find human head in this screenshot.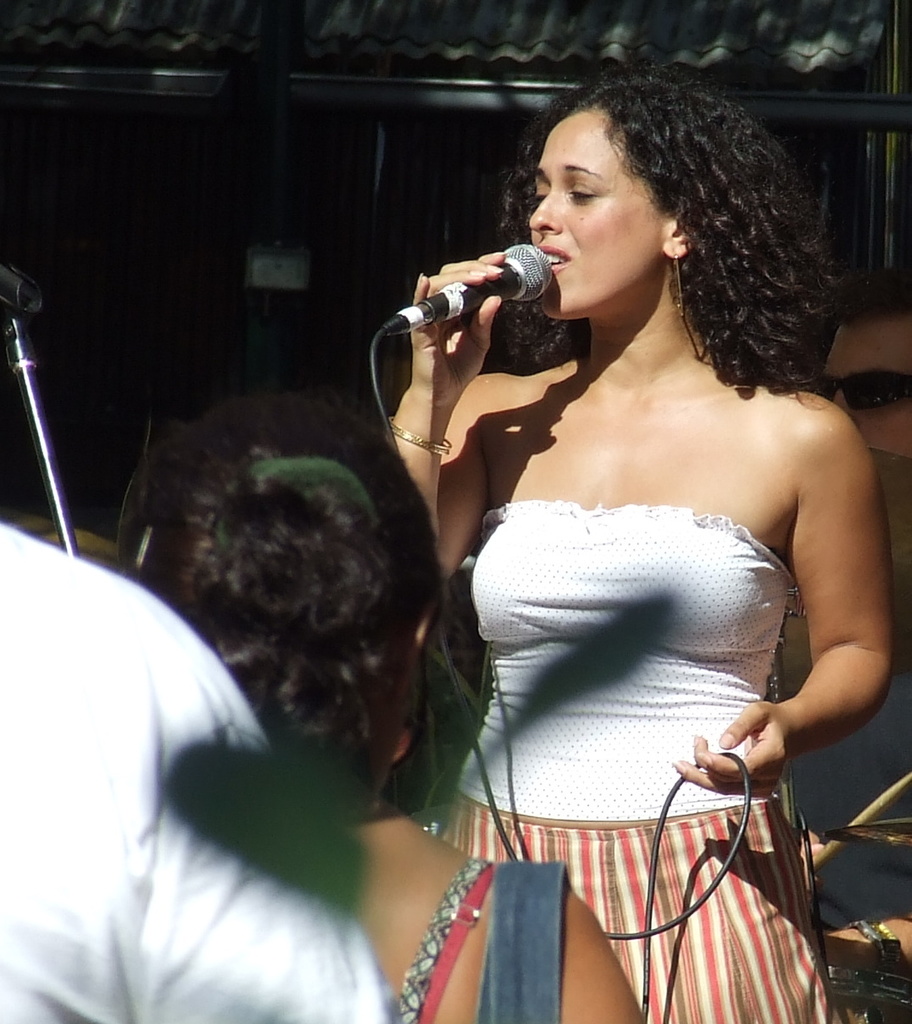
The bounding box for human head is rect(127, 381, 446, 785).
